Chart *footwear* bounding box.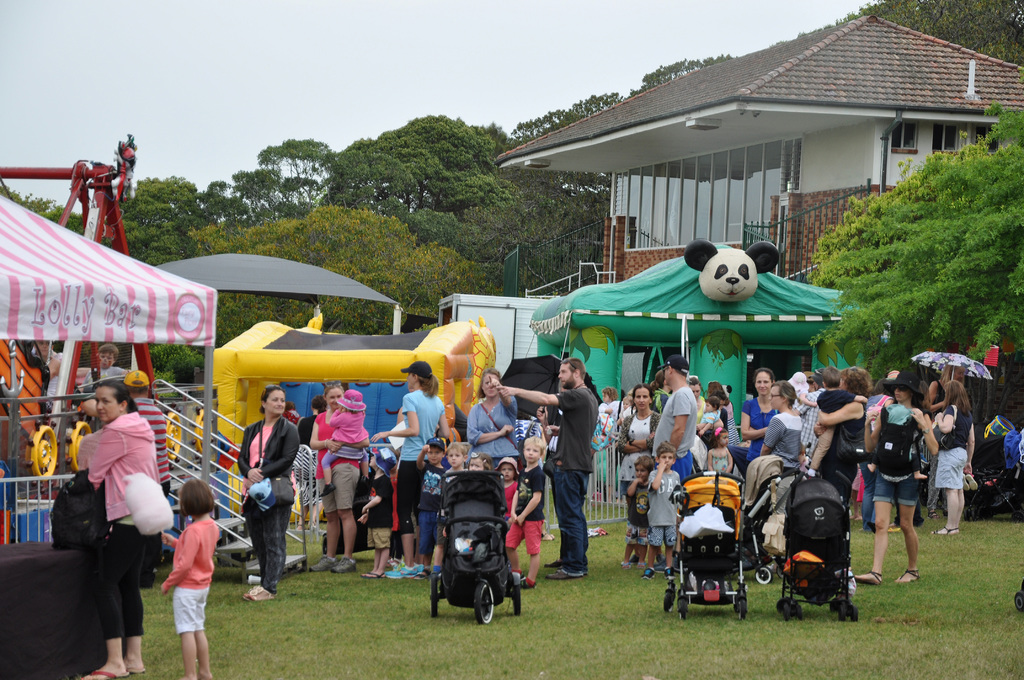
Charted: bbox=[388, 562, 415, 577].
